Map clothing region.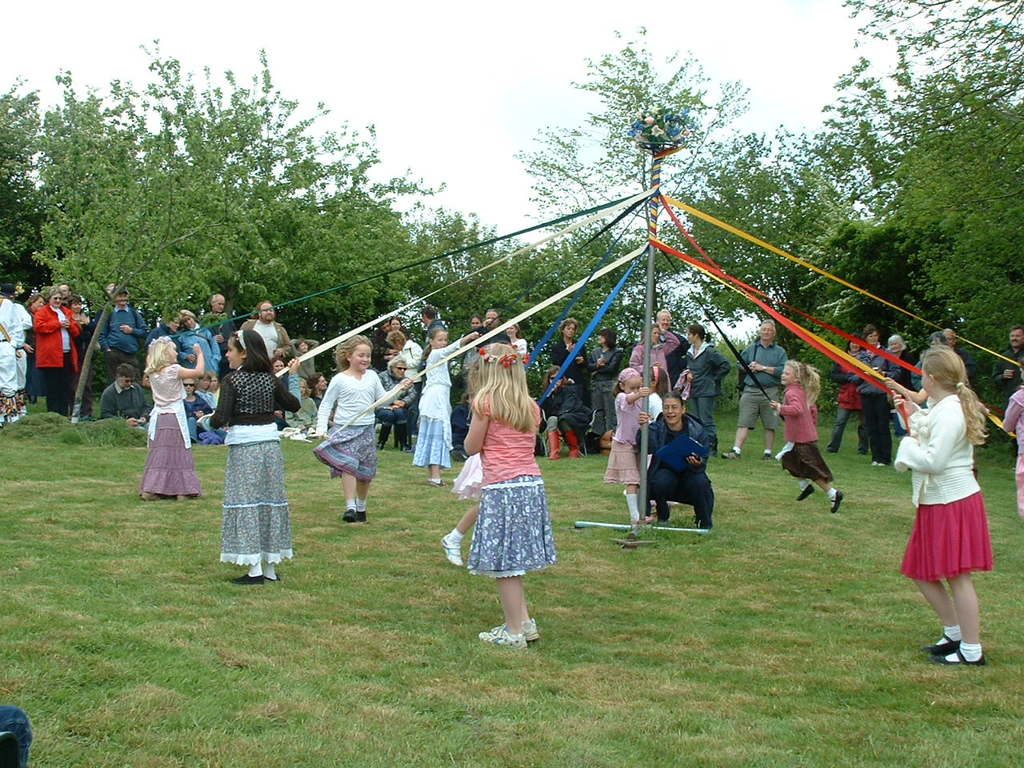
Mapped to 463,384,561,584.
